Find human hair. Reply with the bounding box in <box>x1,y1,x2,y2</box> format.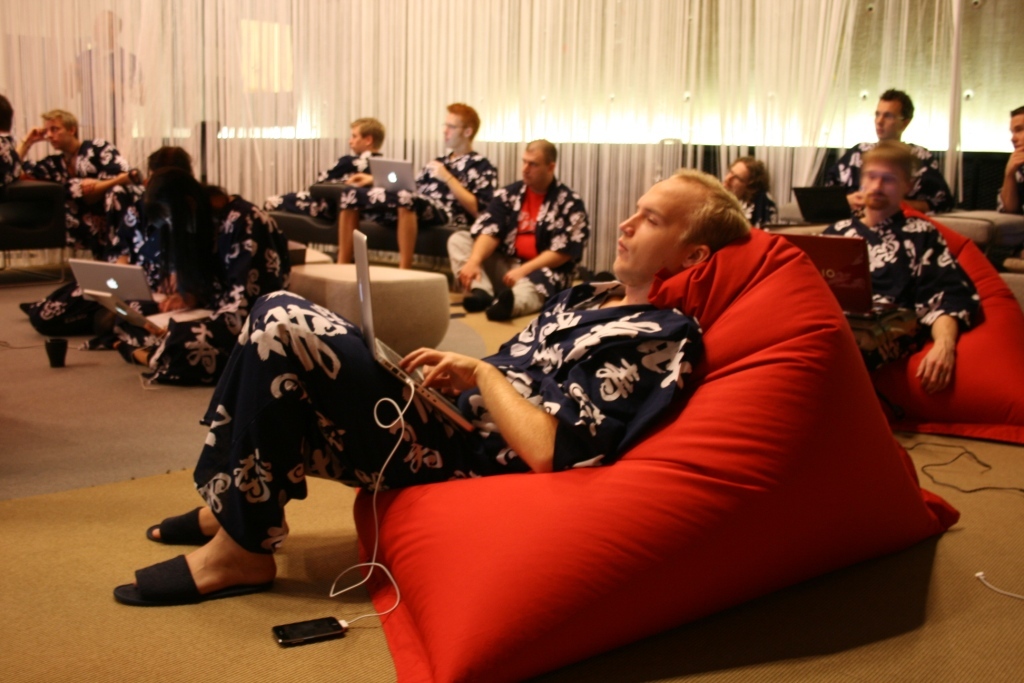
<box>43,109,80,133</box>.
